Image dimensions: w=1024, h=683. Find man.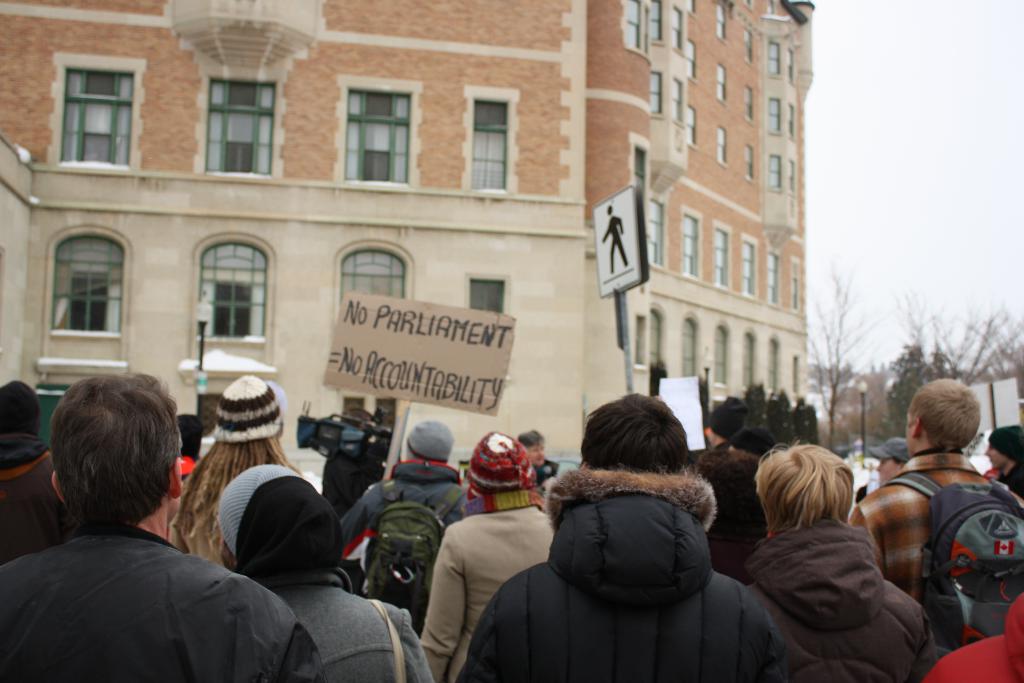
detection(0, 378, 79, 565).
